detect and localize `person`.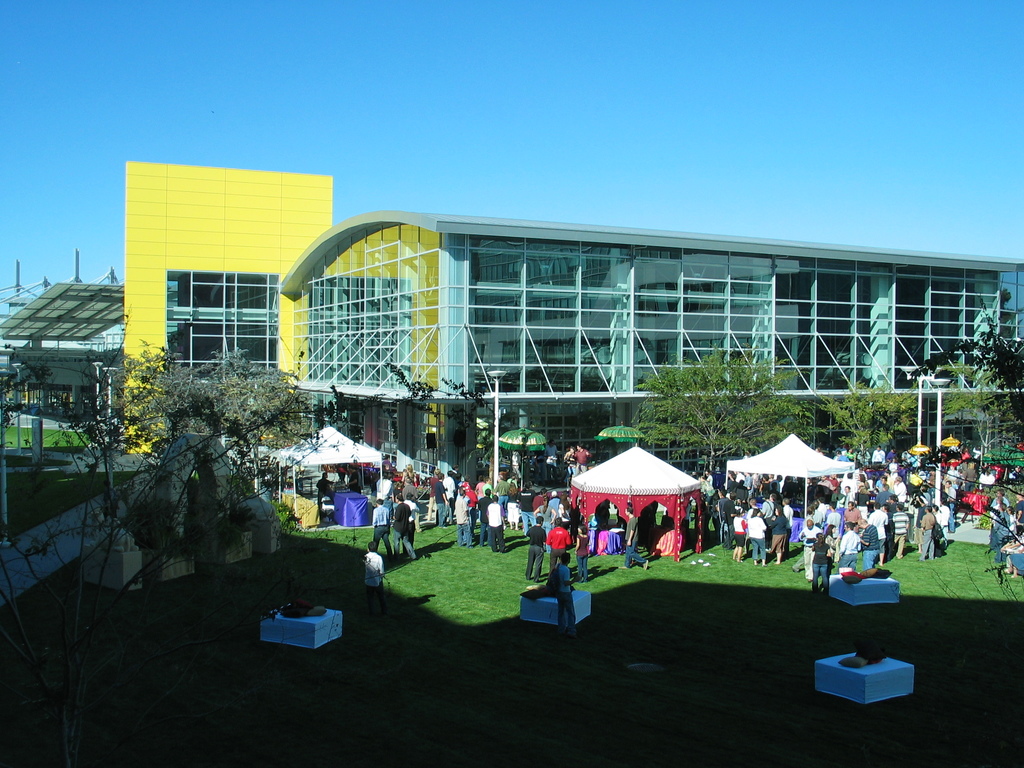
Localized at x1=362 y1=542 x2=387 y2=618.
